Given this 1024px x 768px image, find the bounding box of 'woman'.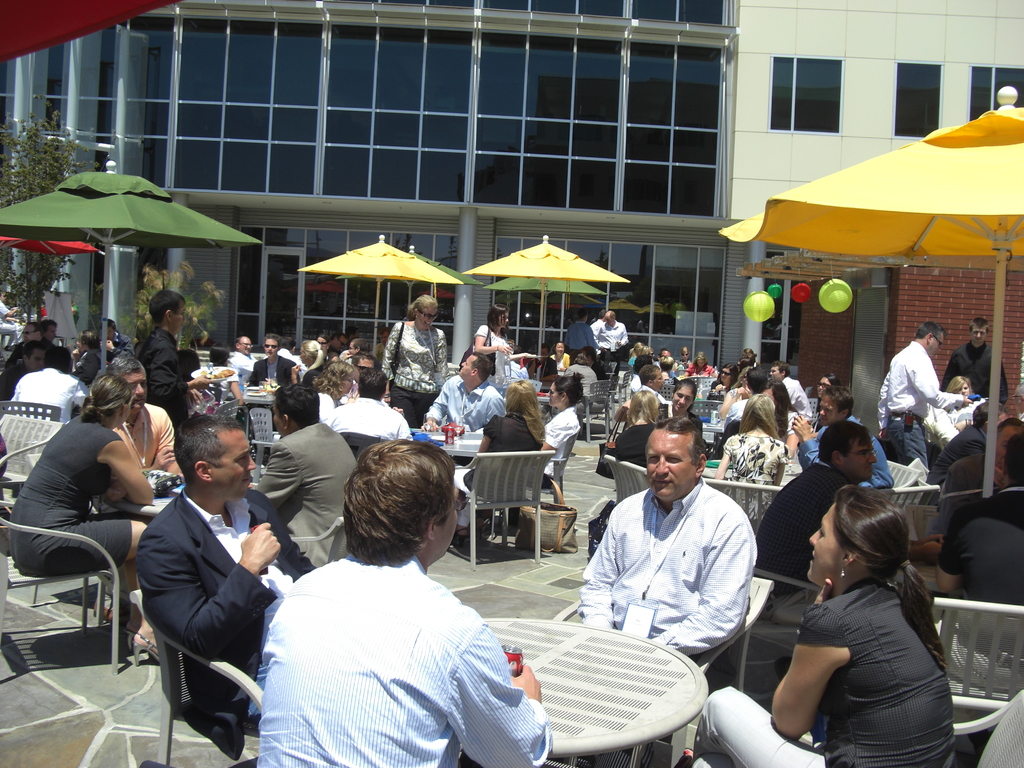
detection(626, 339, 646, 364).
